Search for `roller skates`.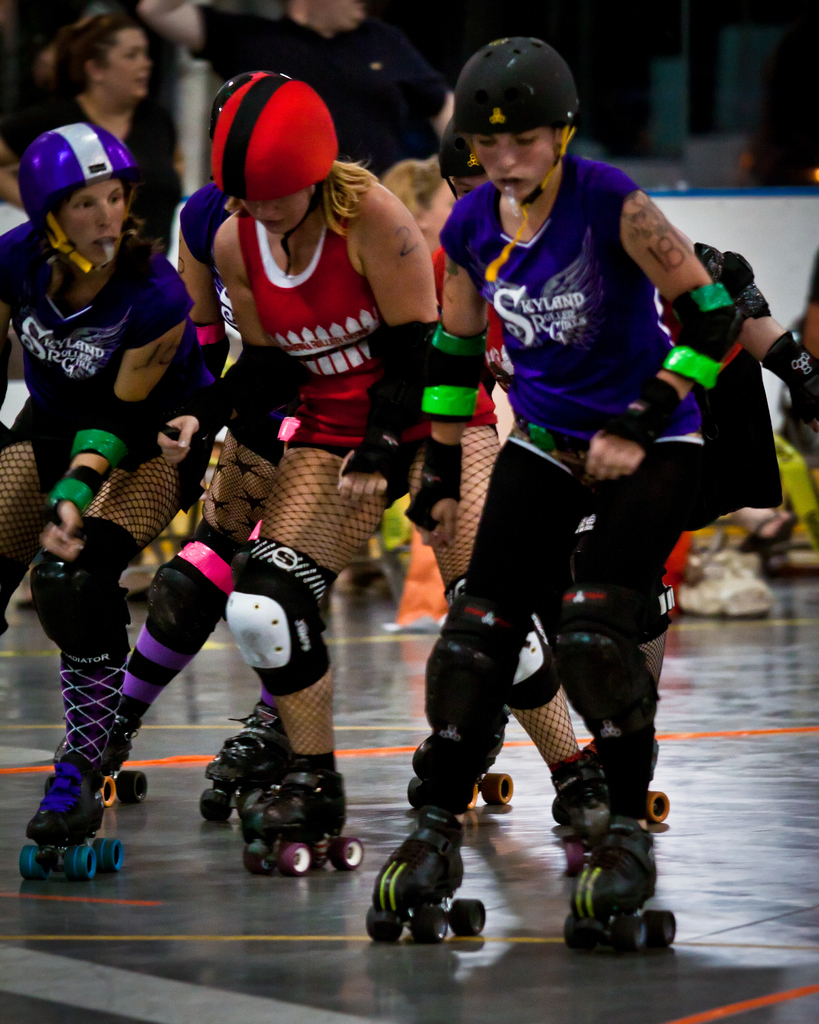
Found at [x1=559, y1=807, x2=677, y2=954].
